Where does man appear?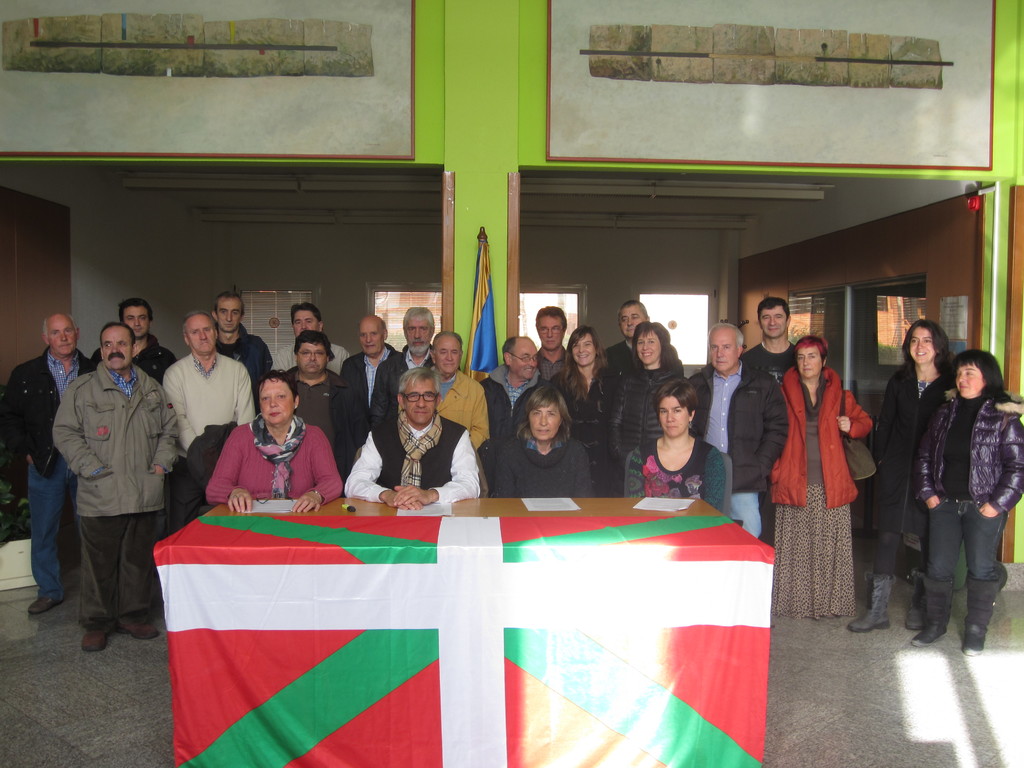
Appears at BBox(281, 327, 359, 470).
